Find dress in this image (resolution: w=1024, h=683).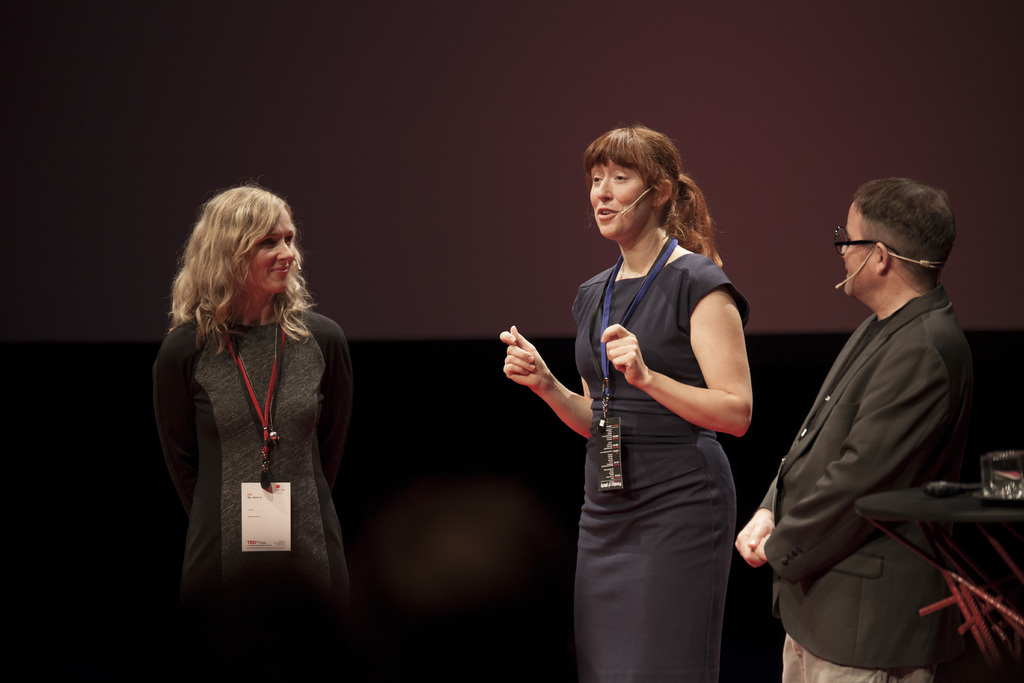
region(157, 313, 353, 671).
